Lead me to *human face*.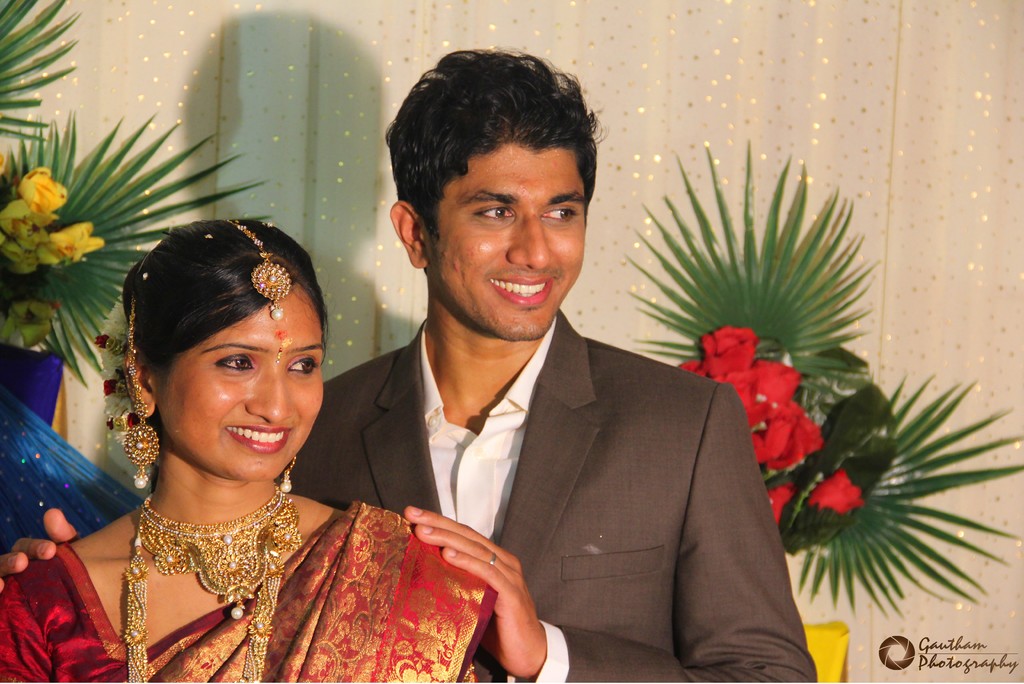
Lead to (left=161, top=288, right=322, bottom=478).
